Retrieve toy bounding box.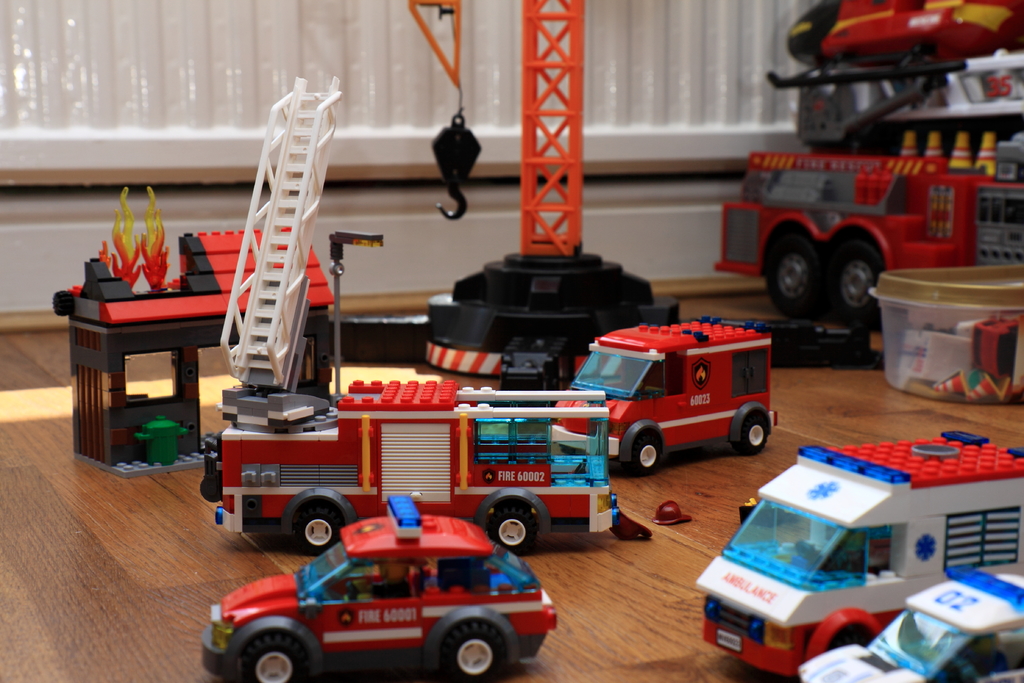
Bounding box: <box>563,300,793,486</box>.
